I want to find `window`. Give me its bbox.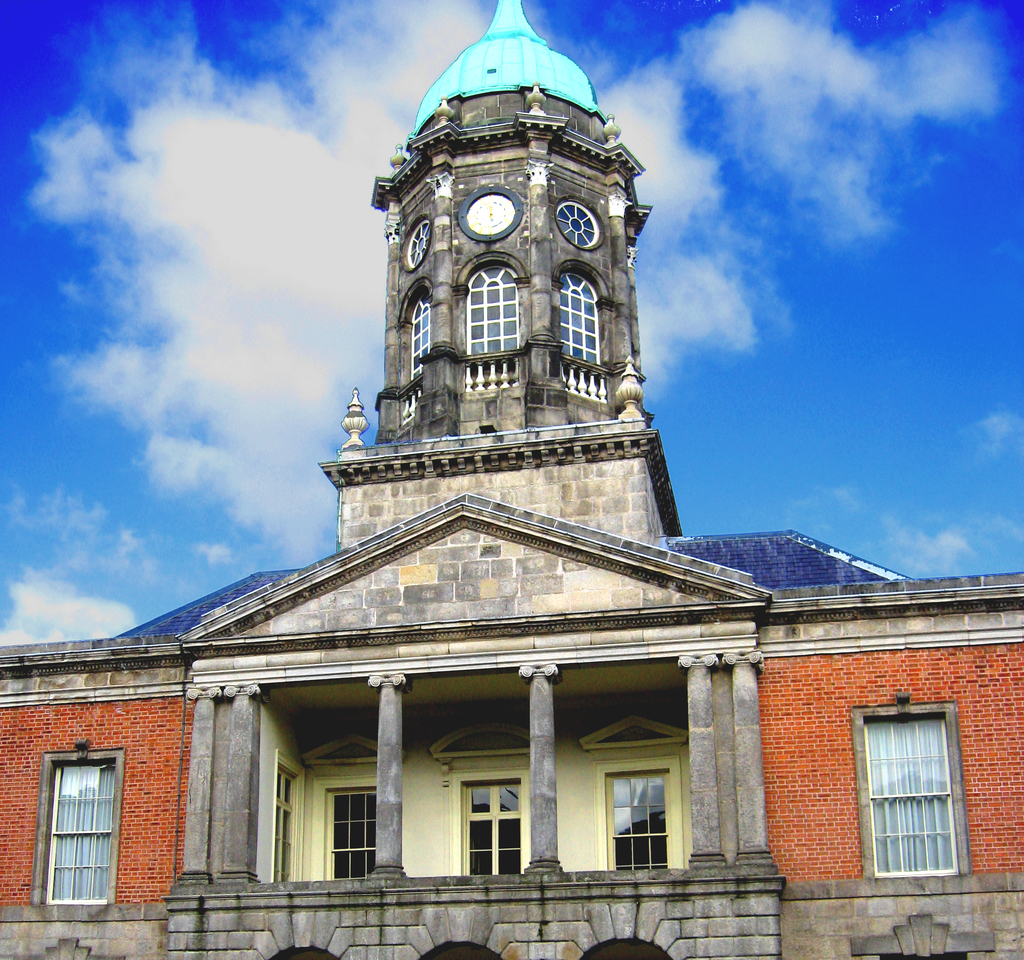
273/759/317/883.
